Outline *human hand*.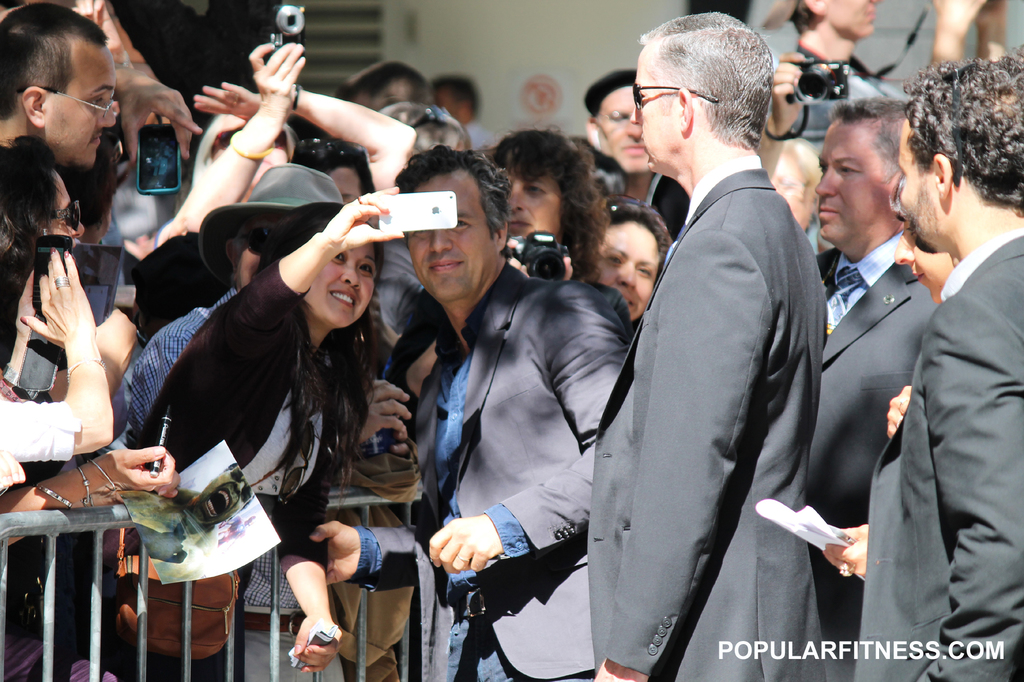
Outline: {"left": 929, "top": 0, "right": 984, "bottom": 29}.
